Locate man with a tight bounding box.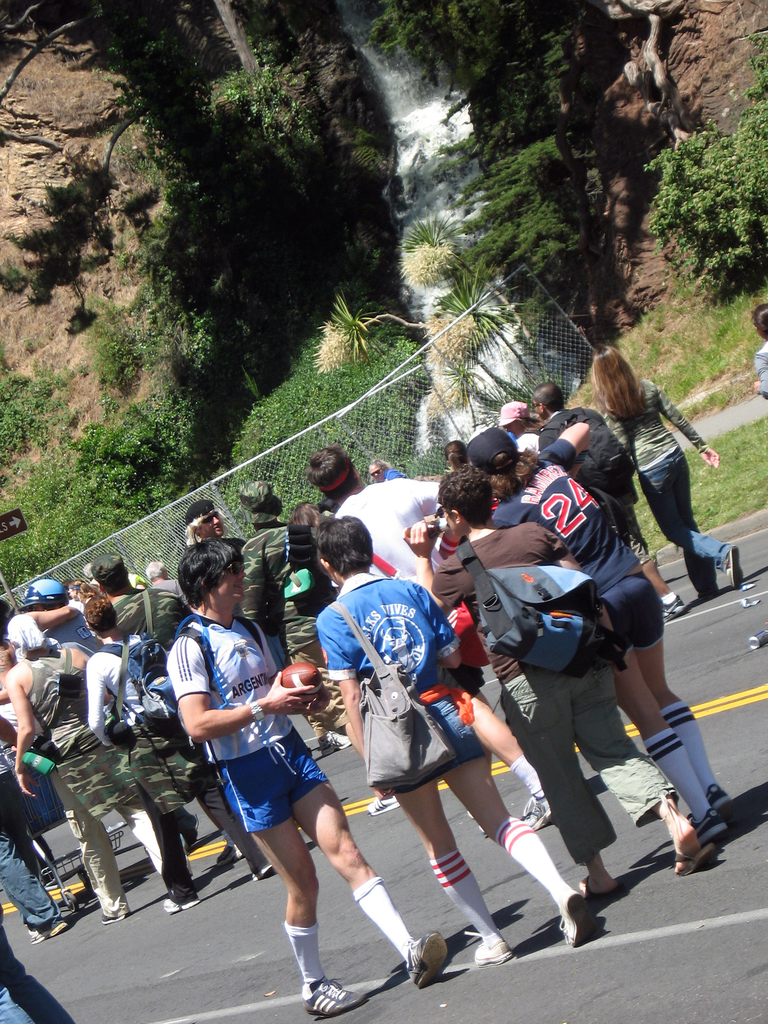
<bbox>0, 623, 204, 939</bbox>.
